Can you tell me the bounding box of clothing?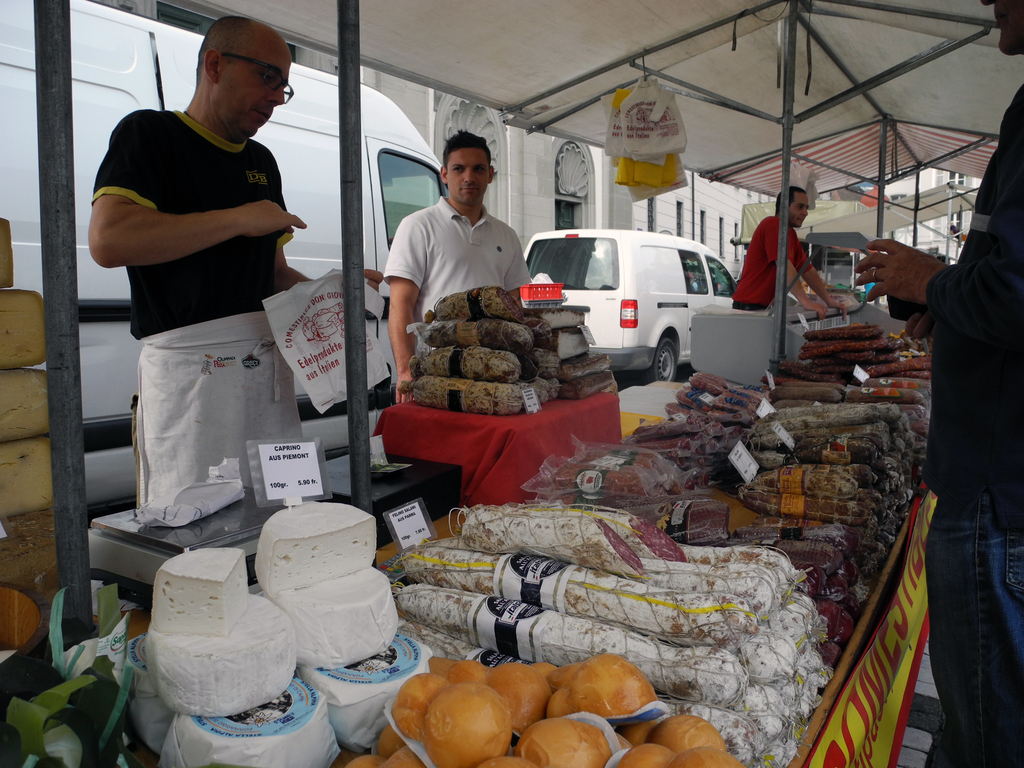
pyautogui.locateOnScreen(922, 79, 1023, 767).
